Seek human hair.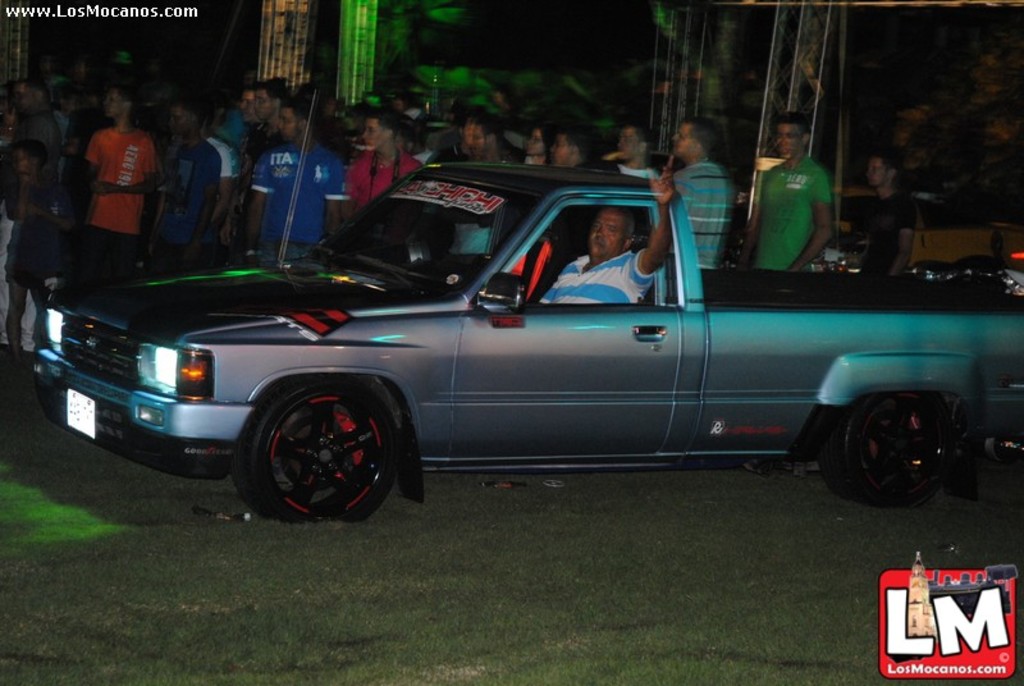
771, 110, 809, 132.
